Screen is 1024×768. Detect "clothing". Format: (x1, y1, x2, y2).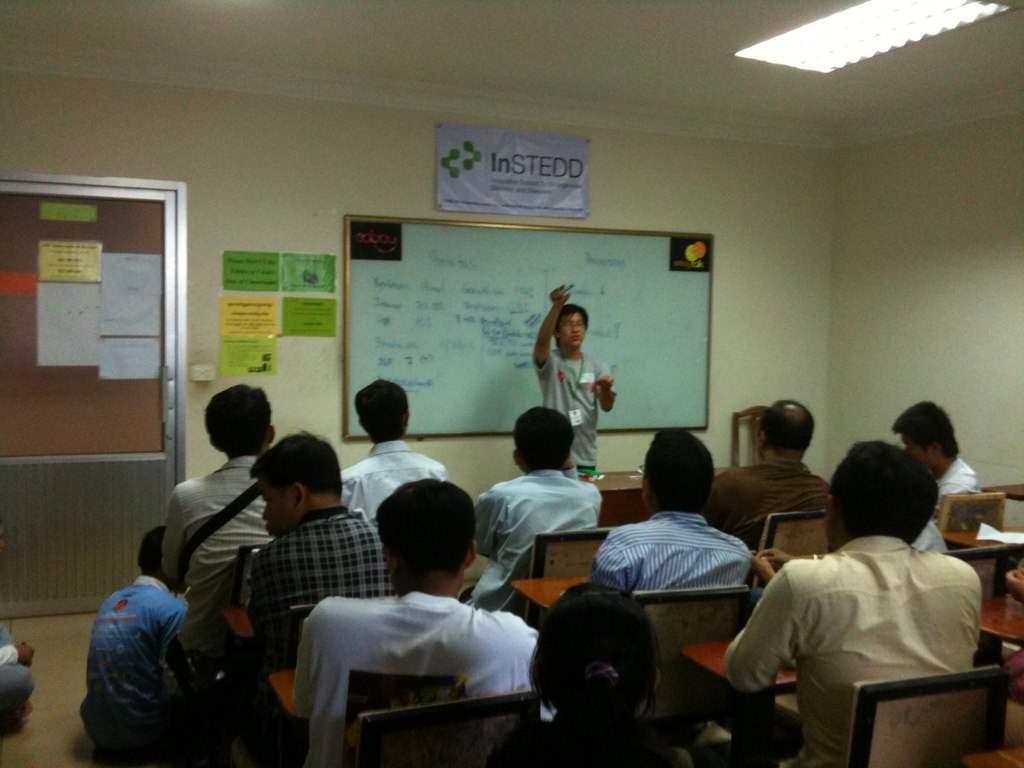
(472, 462, 609, 616).
